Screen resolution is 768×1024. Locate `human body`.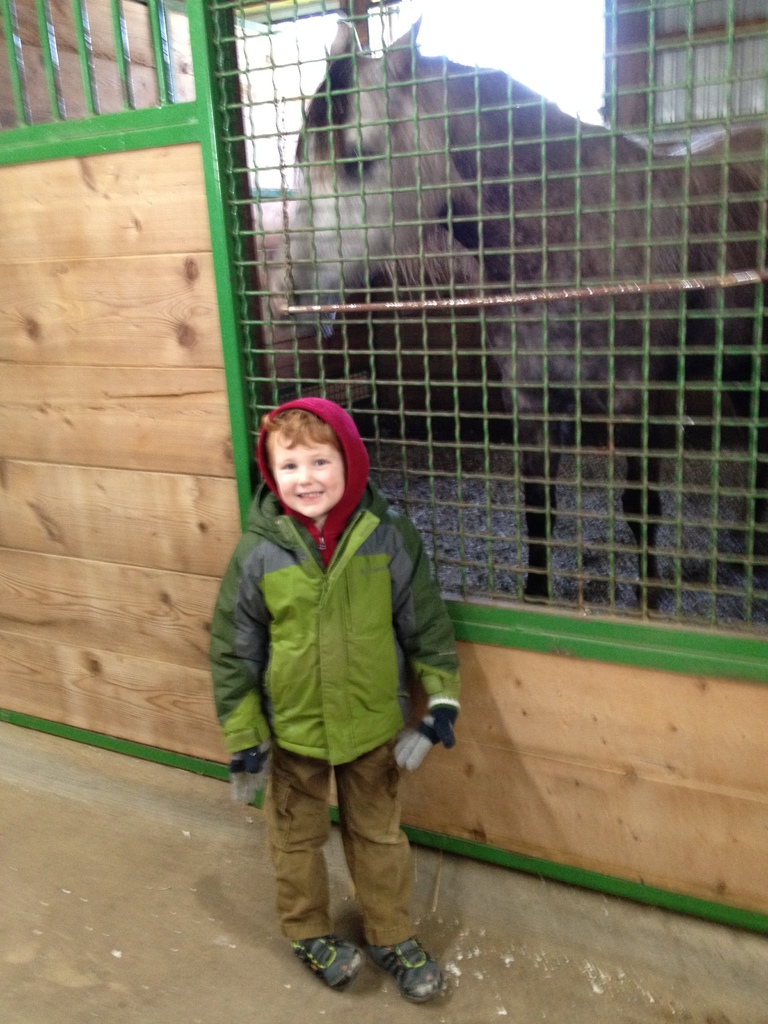
l=212, t=308, r=485, b=1016.
